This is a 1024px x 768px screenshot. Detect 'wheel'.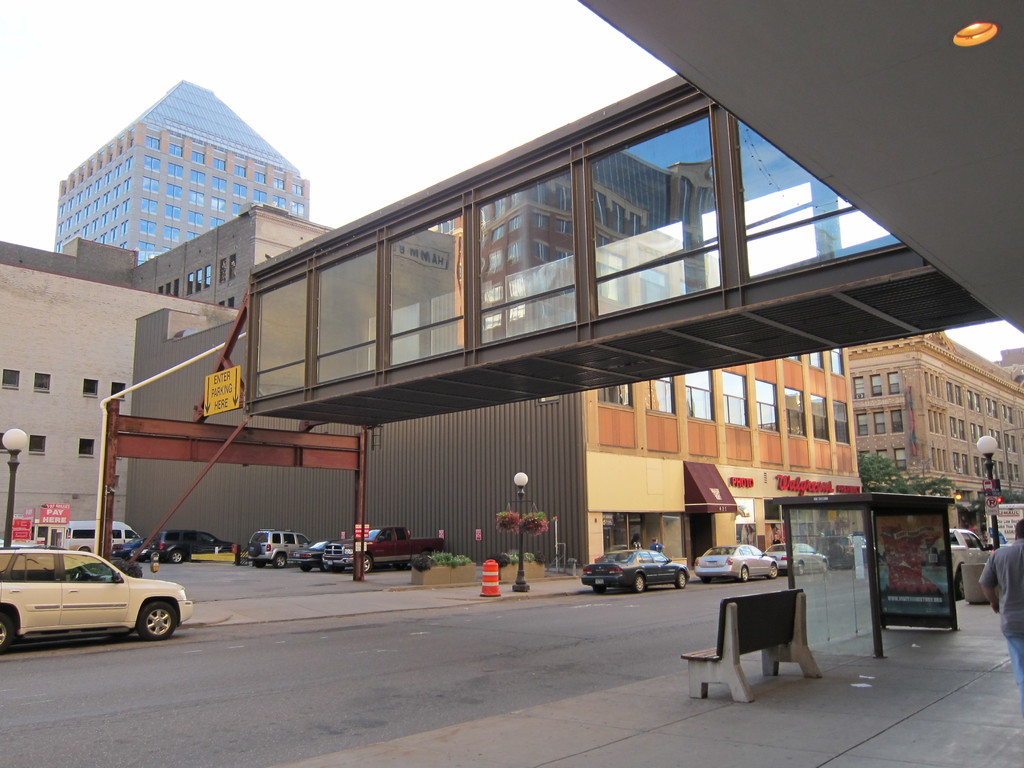
{"x1": 0, "y1": 605, "x2": 19, "y2": 651}.
